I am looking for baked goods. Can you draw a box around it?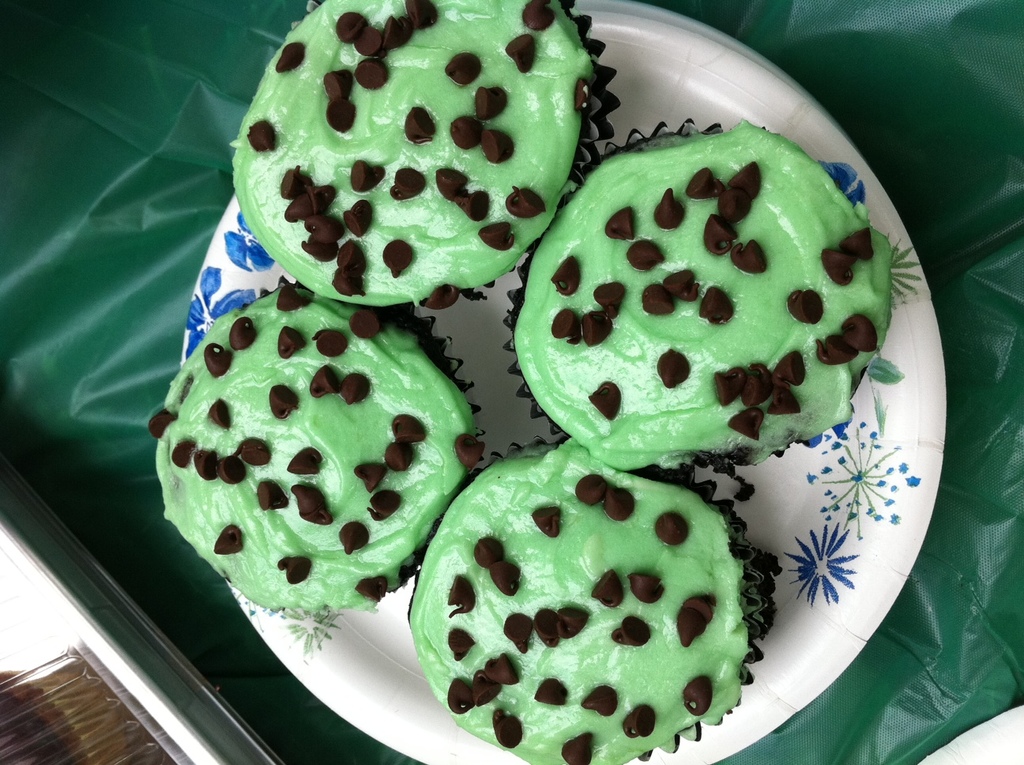
Sure, the bounding box is {"x1": 231, "y1": 0, "x2": 622, "y2": 313}.
